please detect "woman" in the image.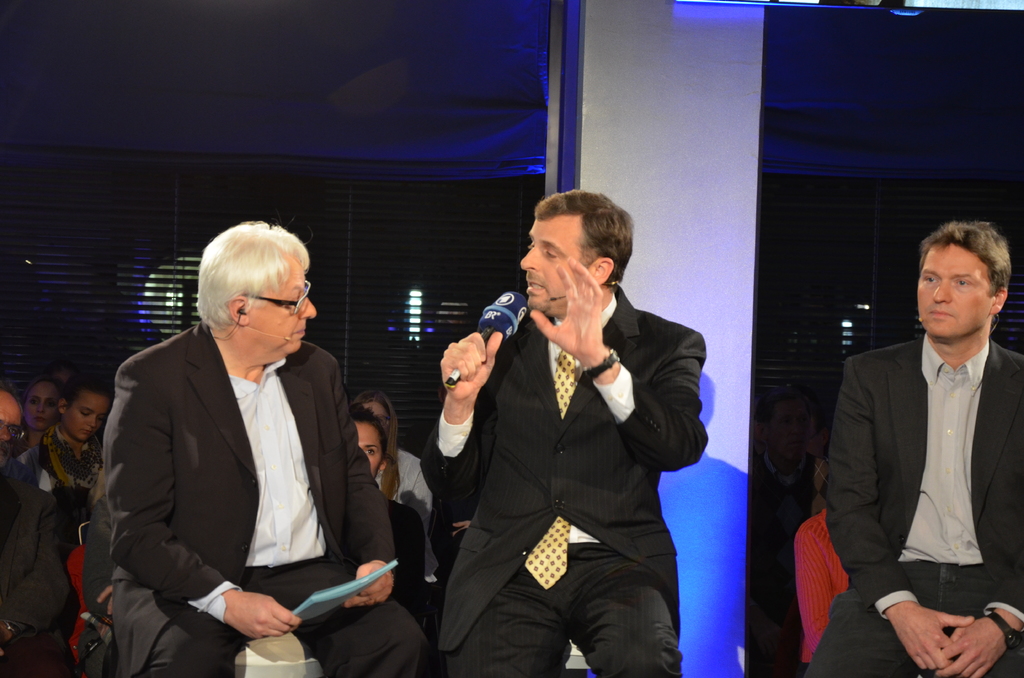
[13, 370, 120, 501].
